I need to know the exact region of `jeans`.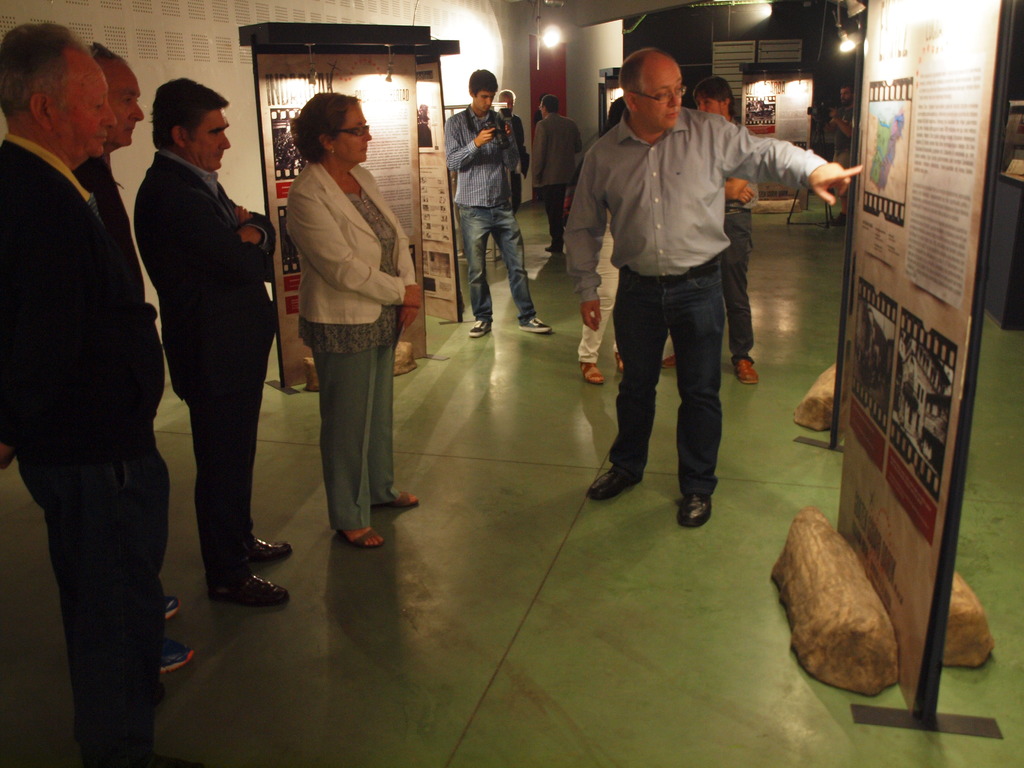
Region: box=[144, 454, 165, 554].
